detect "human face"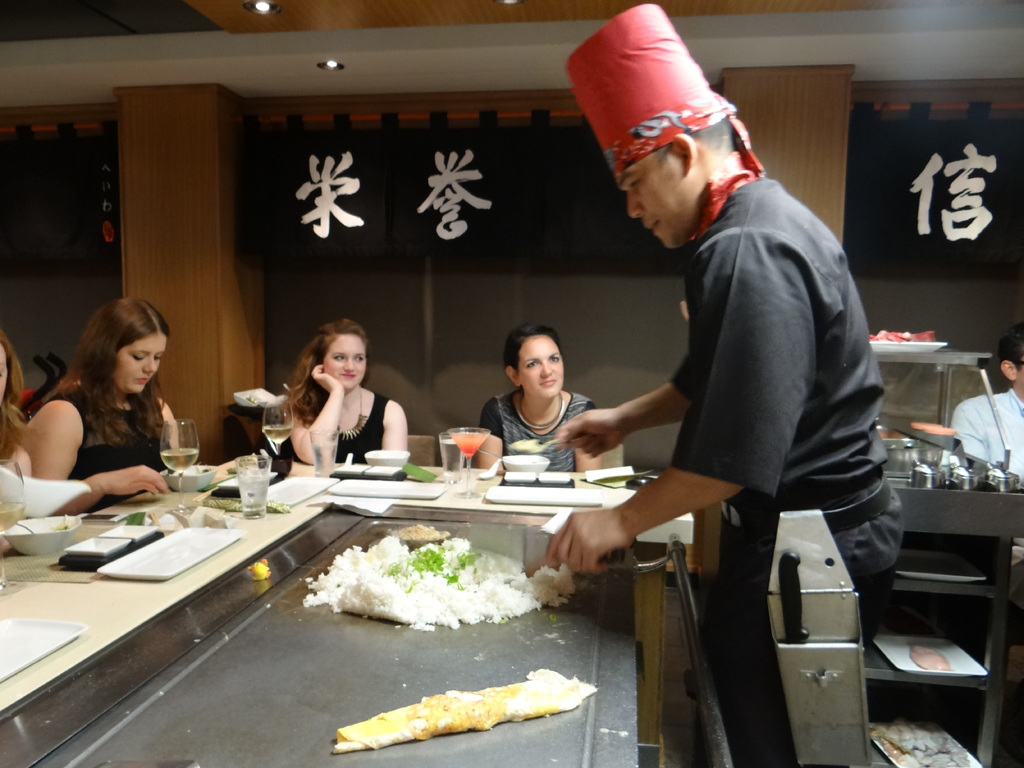
bbox=[316, 334, 368, 388]
